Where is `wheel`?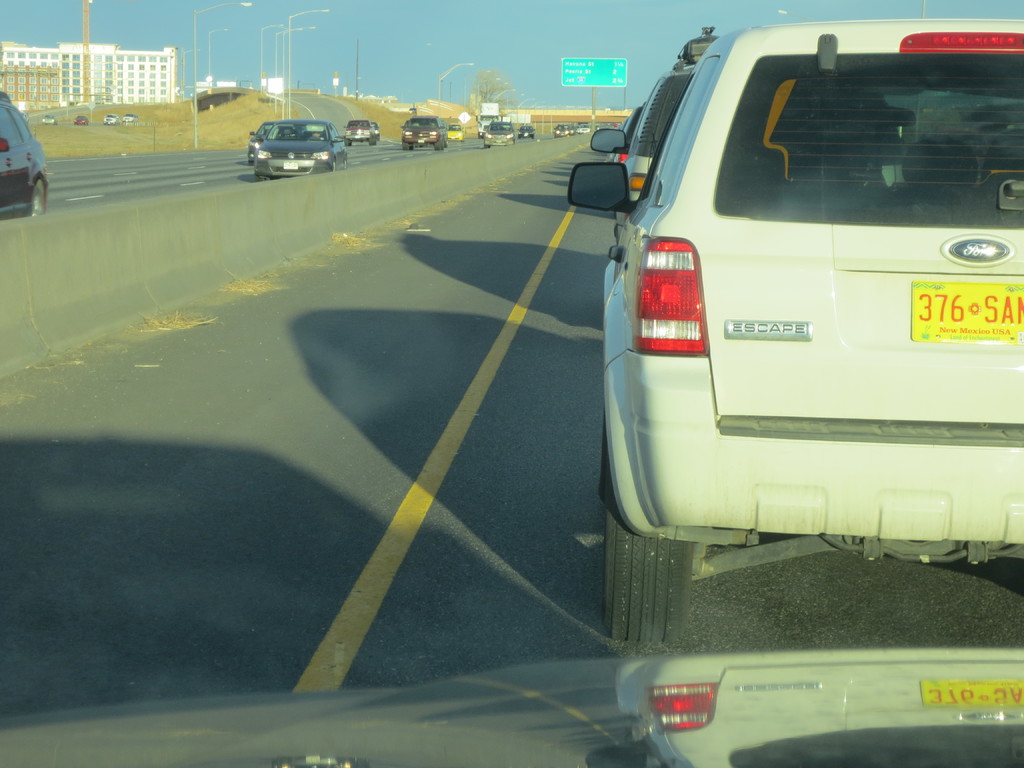
bbox=[331, 159, 337, 170].
